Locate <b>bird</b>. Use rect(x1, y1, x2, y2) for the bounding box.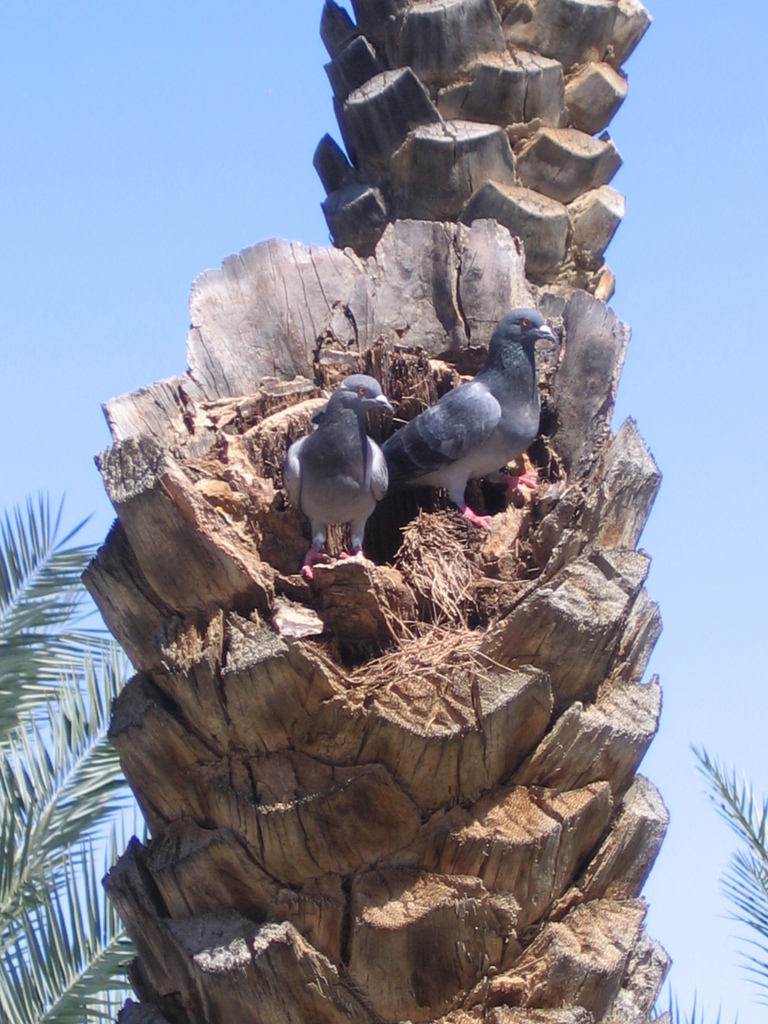
rect(284, 372, 399, 582).
